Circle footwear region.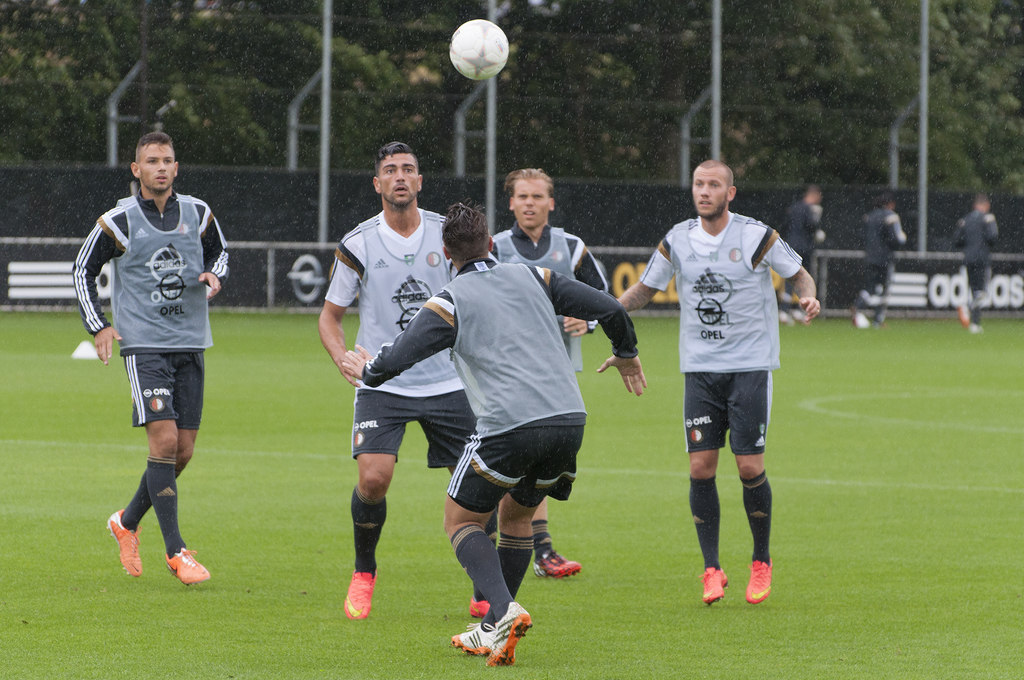
Region: bbox=(780, 309, 786, 320).
